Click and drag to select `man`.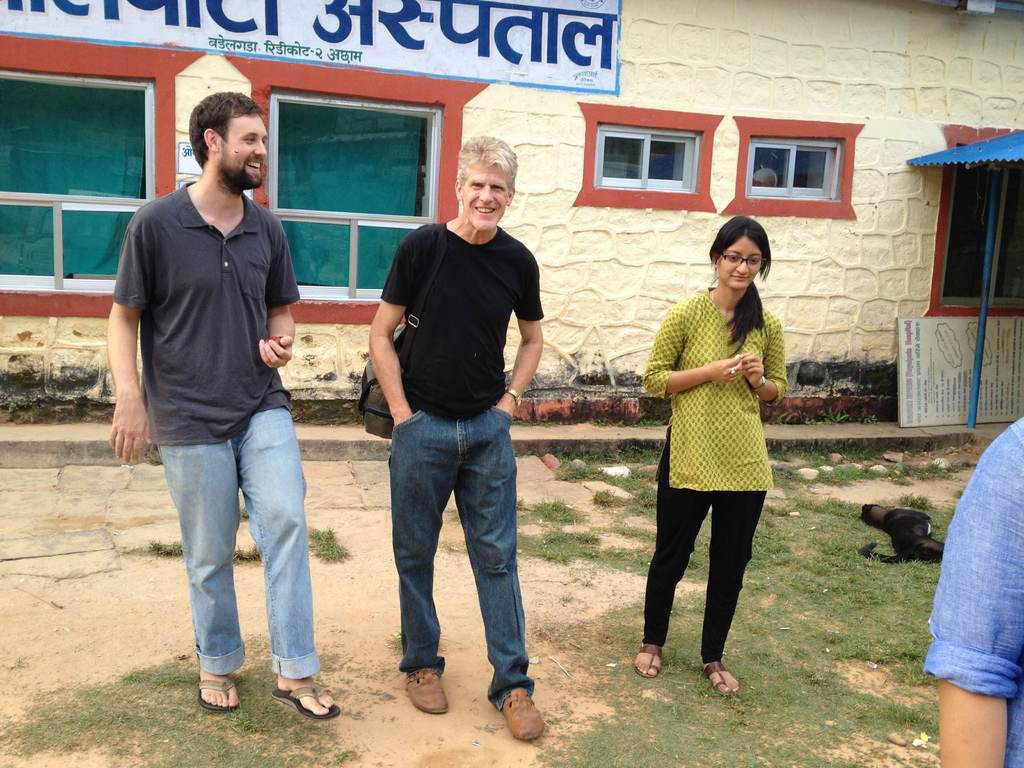
Selection: box=[367, 135, 546, 742].
